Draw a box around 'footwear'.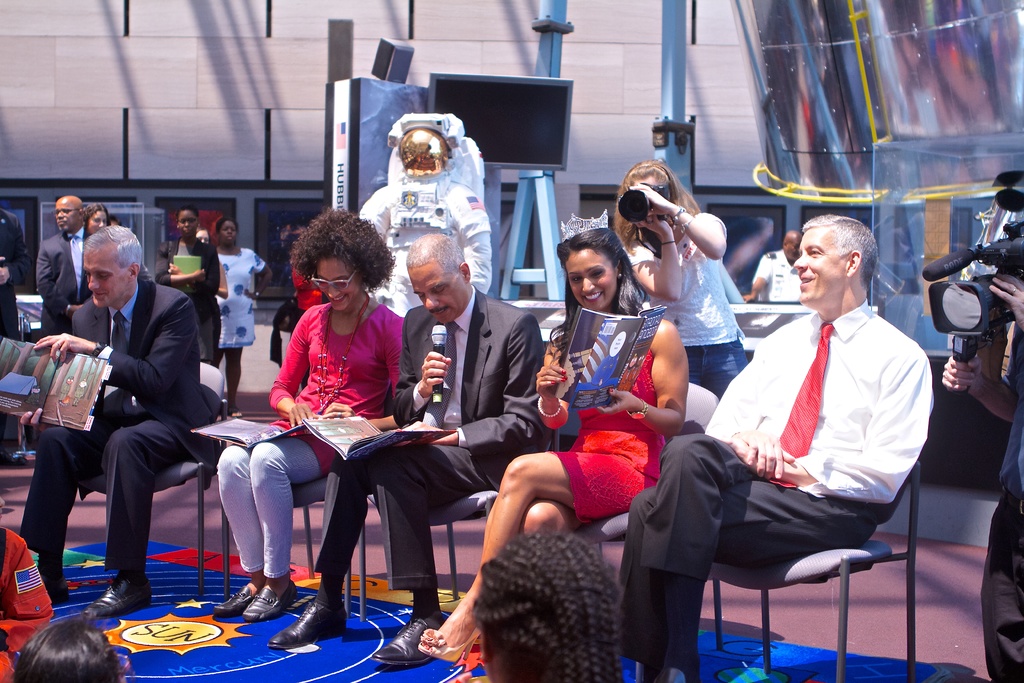
region(415, 616, 488, 663).
